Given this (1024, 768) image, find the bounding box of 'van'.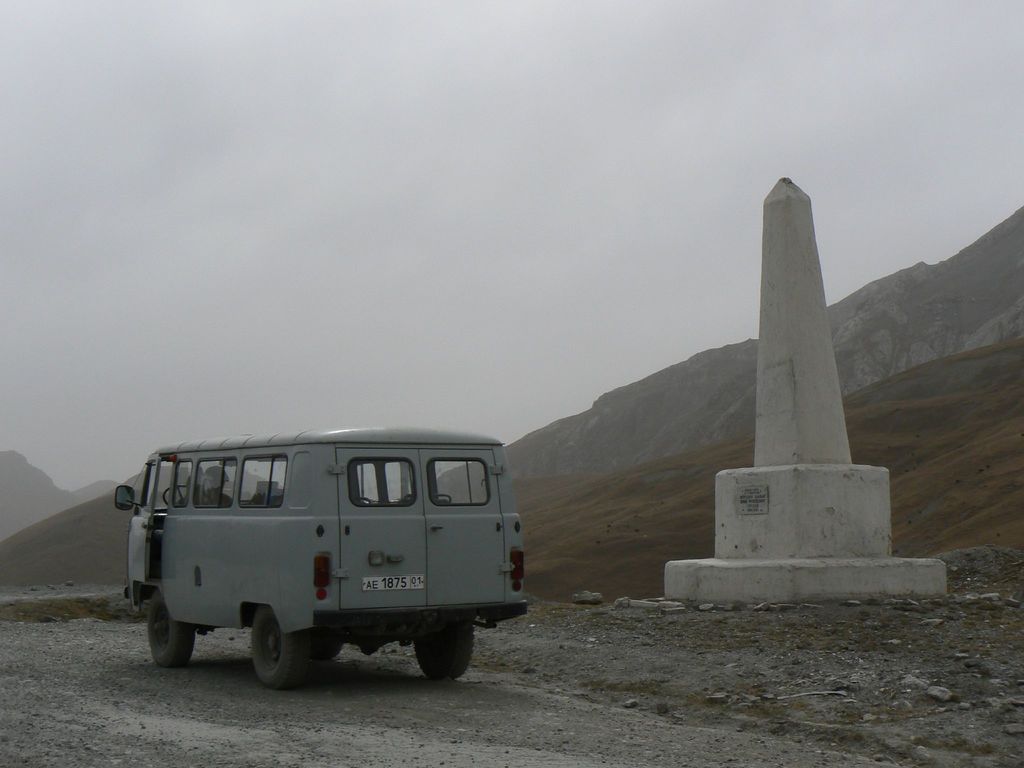
bbox=(112, 423, 530, 692).
